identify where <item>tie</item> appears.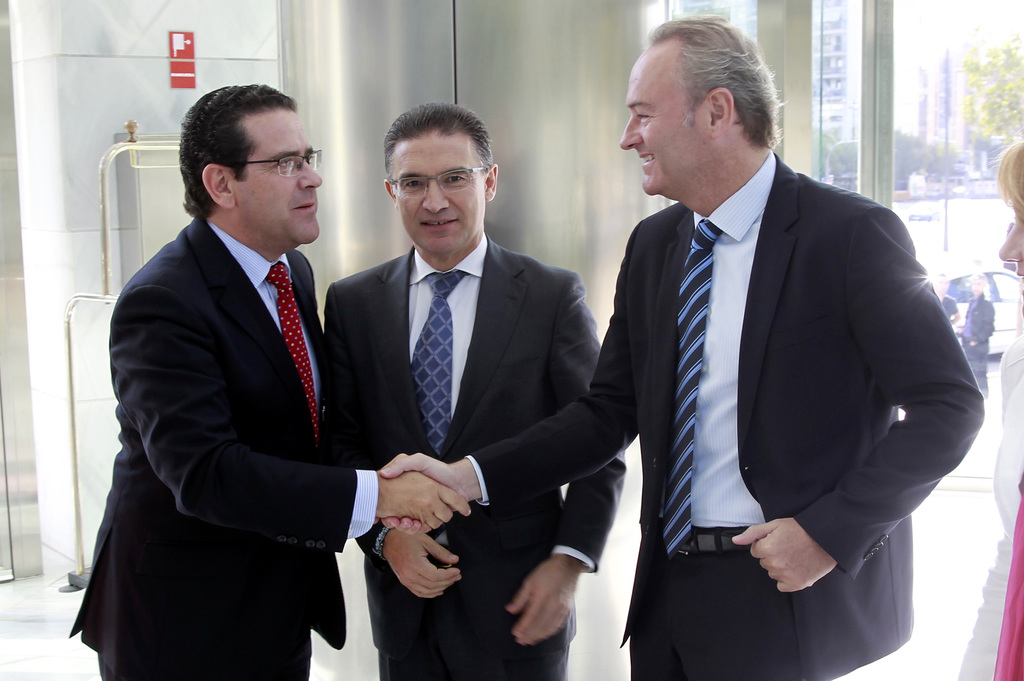
Appears at bbox=[262, 260, 320, 457].
